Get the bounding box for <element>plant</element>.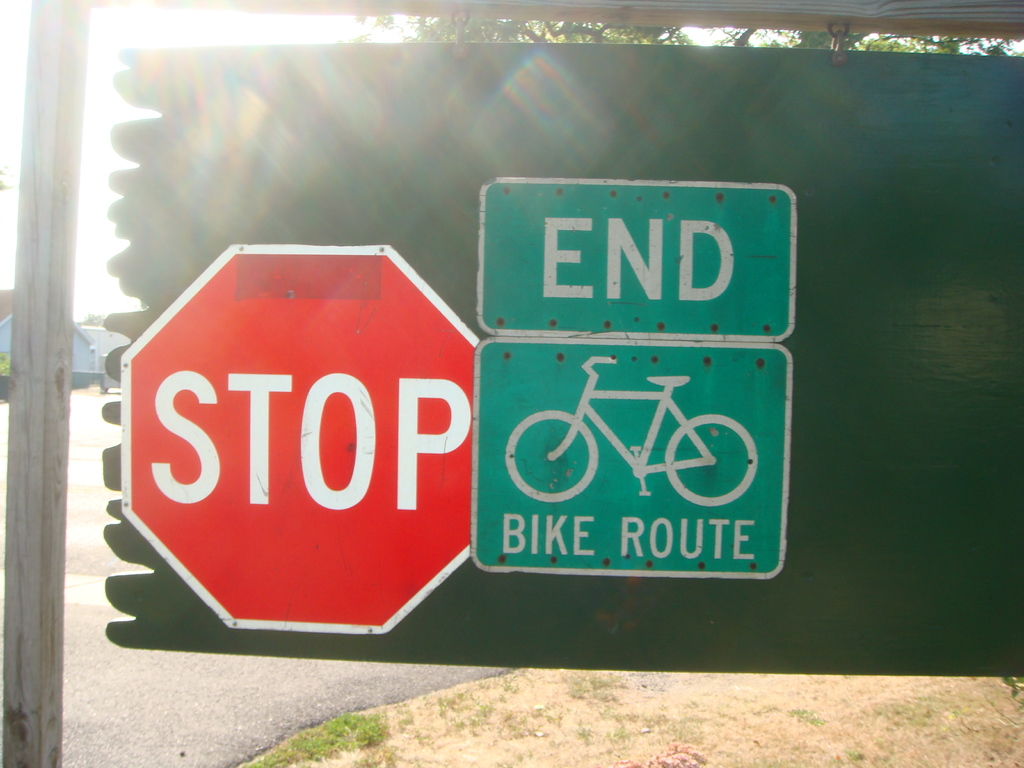
detection(682, 710, 708, 740).
